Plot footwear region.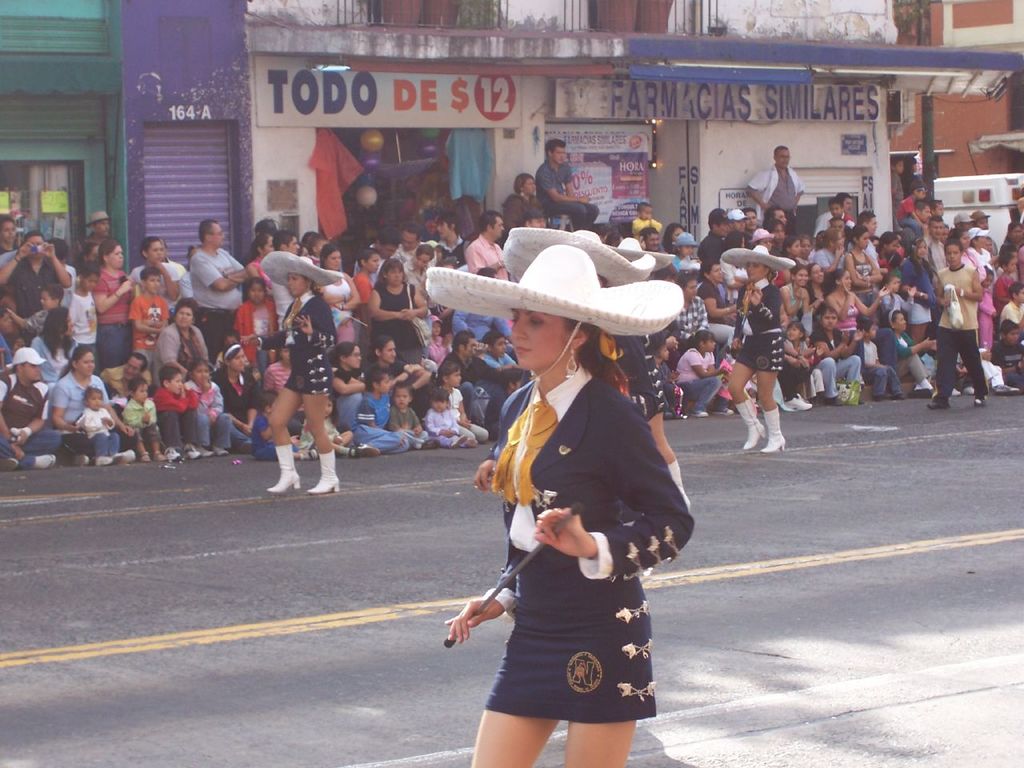
Plotted at <region>735, 398, 767, 450</region>.
